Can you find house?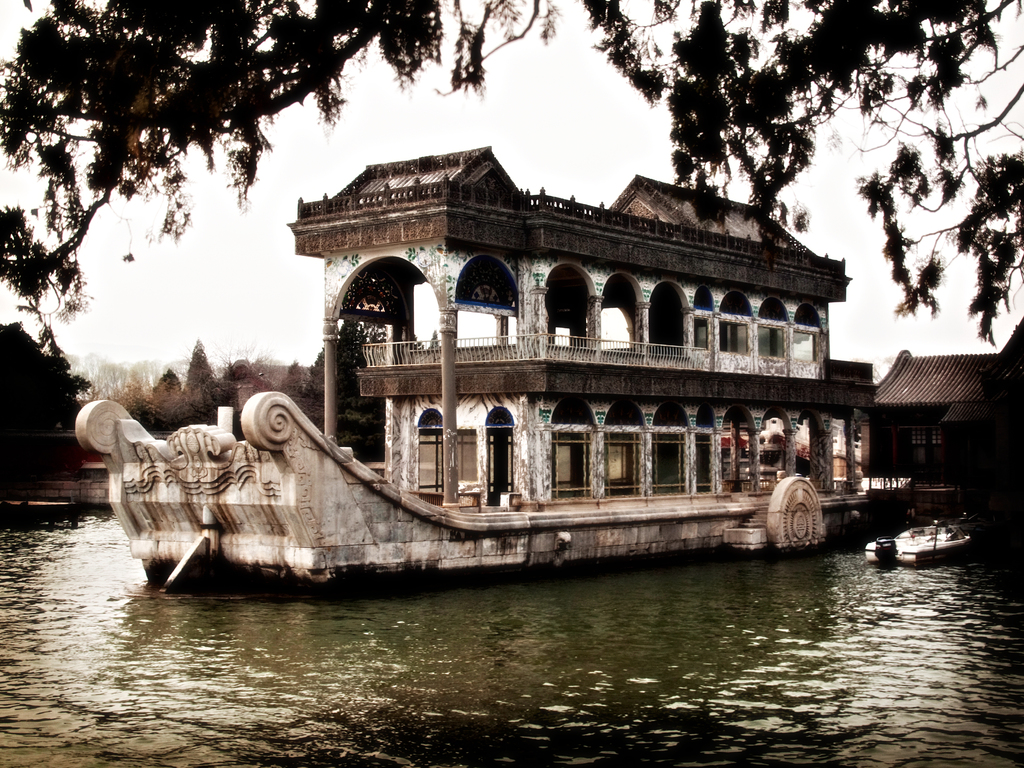
Yes, bounding box: (664, 346, 760, 508).
